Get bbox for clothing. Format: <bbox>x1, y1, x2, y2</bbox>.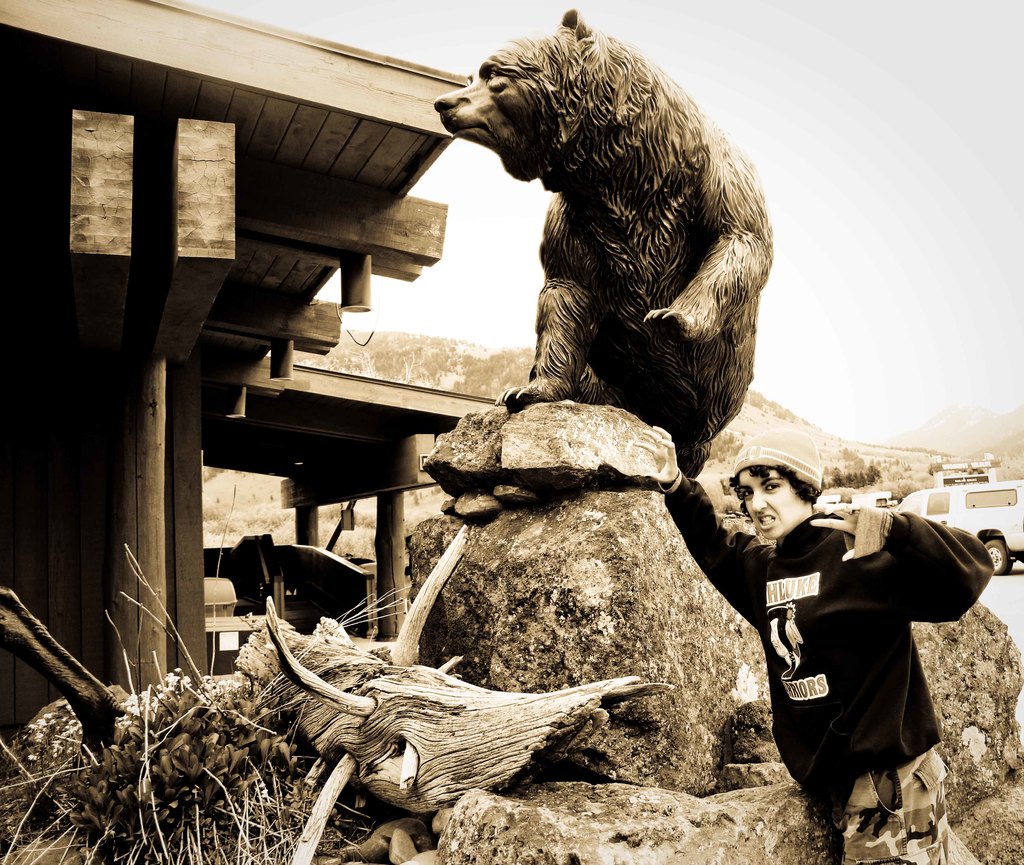
<bbox>671, 466, 987, 864</bbox>.
